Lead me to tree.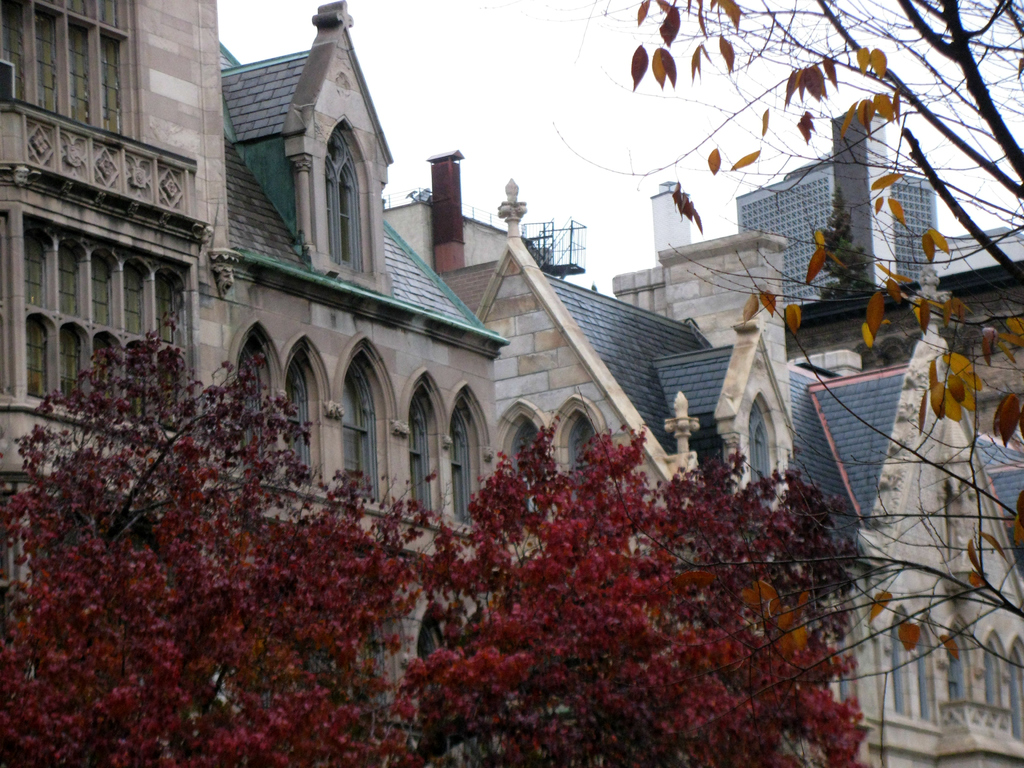
Lead to left=0, top=319, right=485, bottom=767.
